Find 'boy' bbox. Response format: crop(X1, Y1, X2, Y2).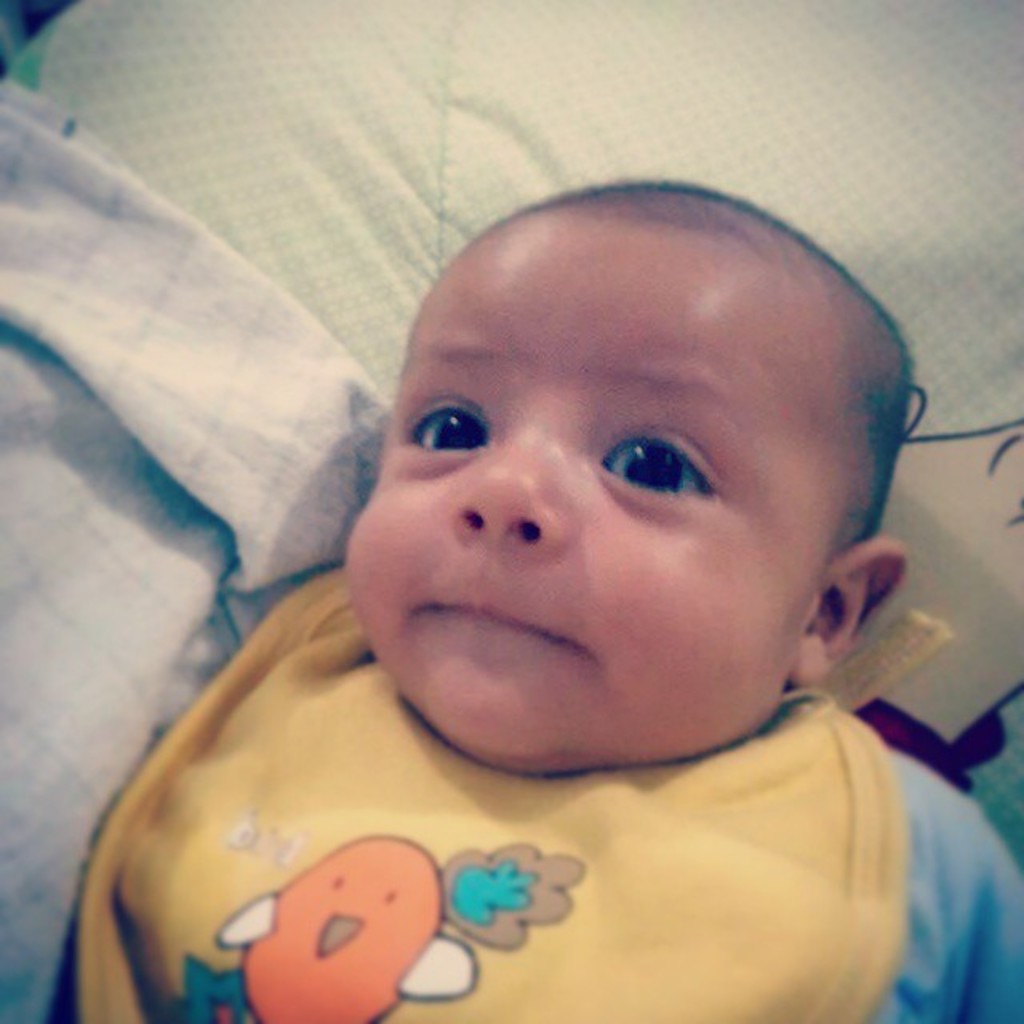
crop(86, 158, 1002, 998).
